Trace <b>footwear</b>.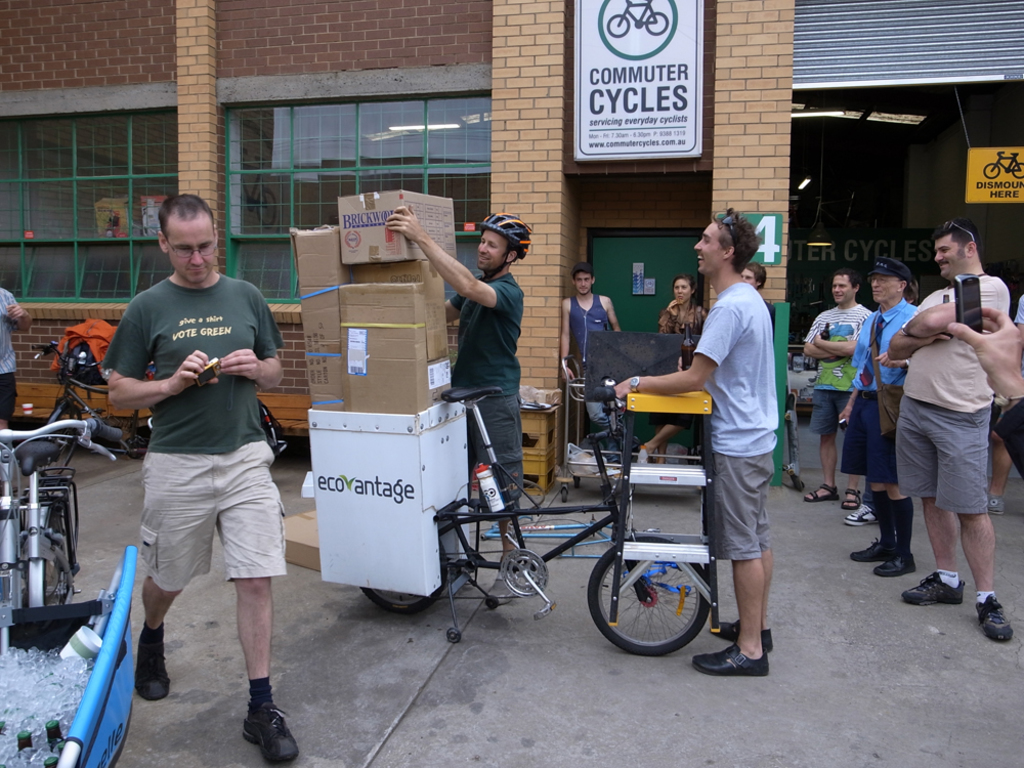
Traced to (245,707,302,756).
